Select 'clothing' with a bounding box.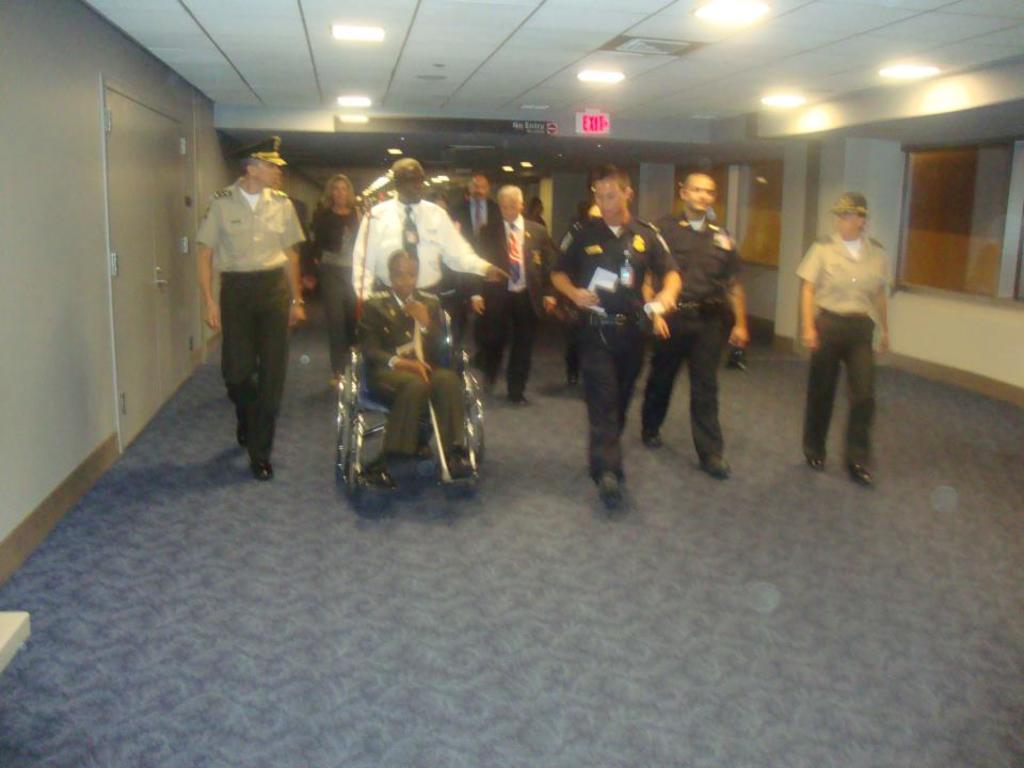
(left=355, top=201, right=495, bottom=294).
